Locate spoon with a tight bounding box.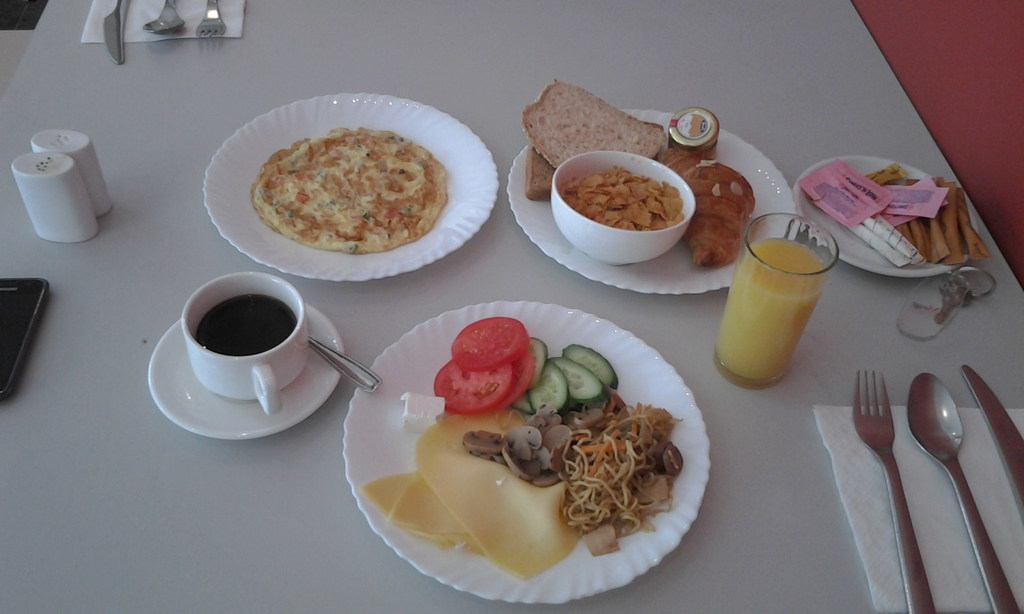
bbox=(904, 375, 1021, 613).
